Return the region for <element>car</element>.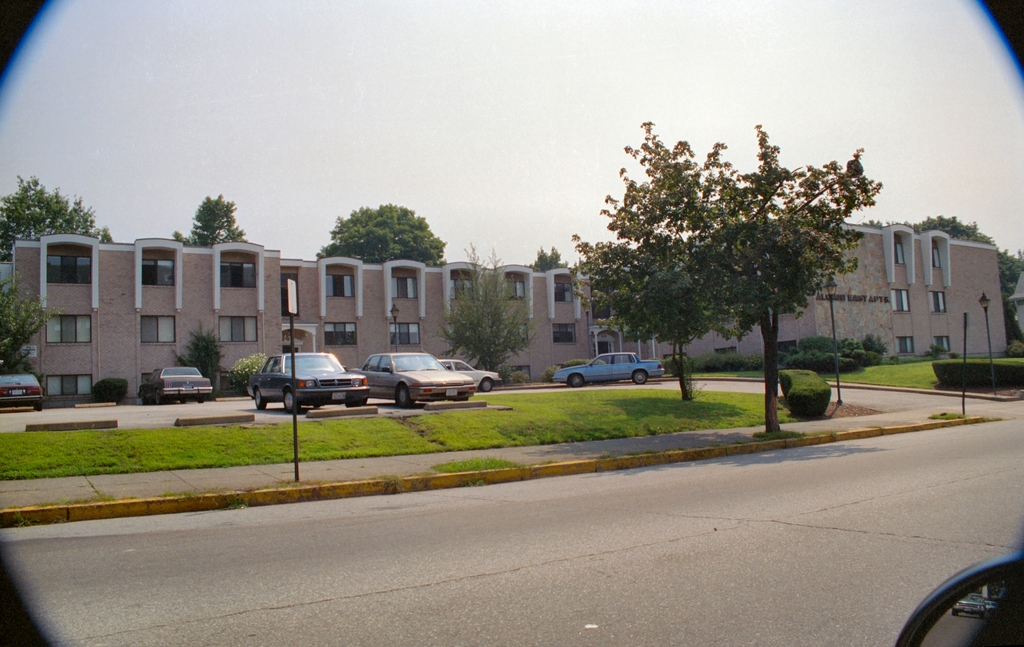
(246, 347, 373, 415).
